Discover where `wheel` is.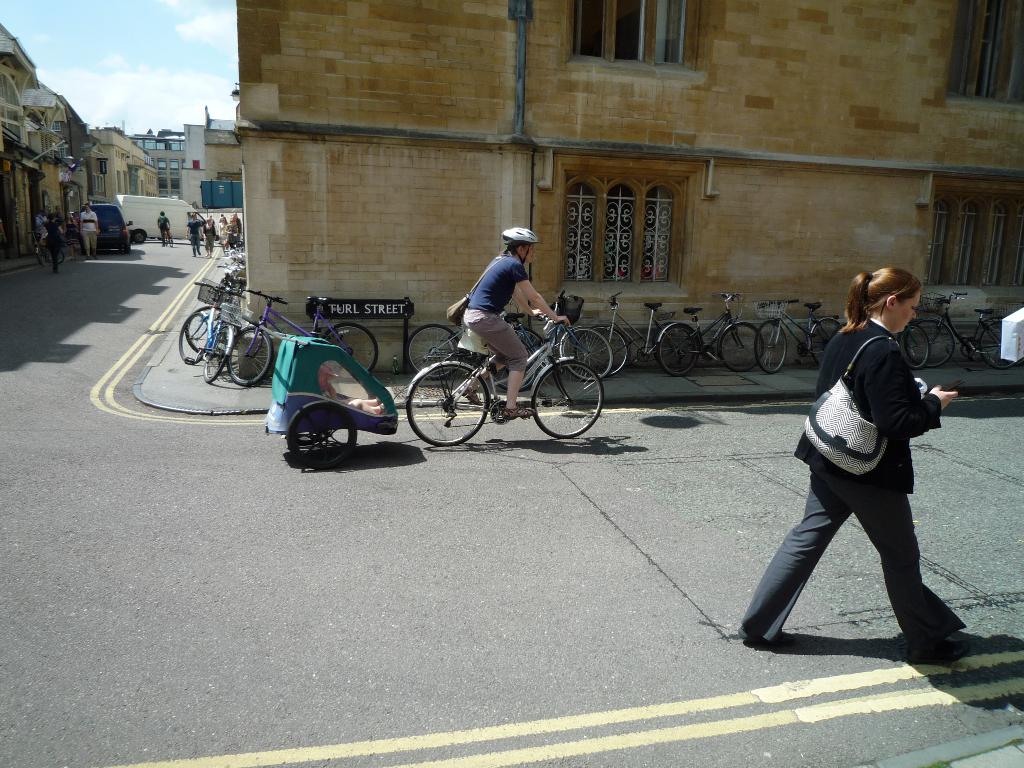
Discovered at Rect(900, 323, 929, 371).
